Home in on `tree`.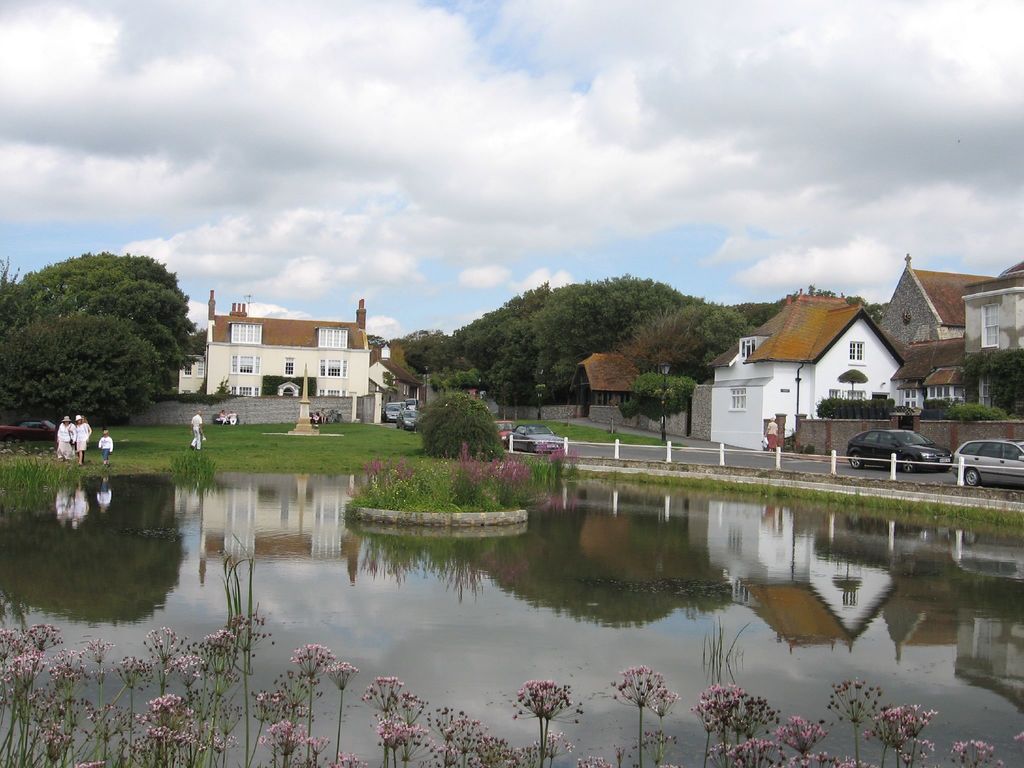
Homed in at 453 282 554 413.
